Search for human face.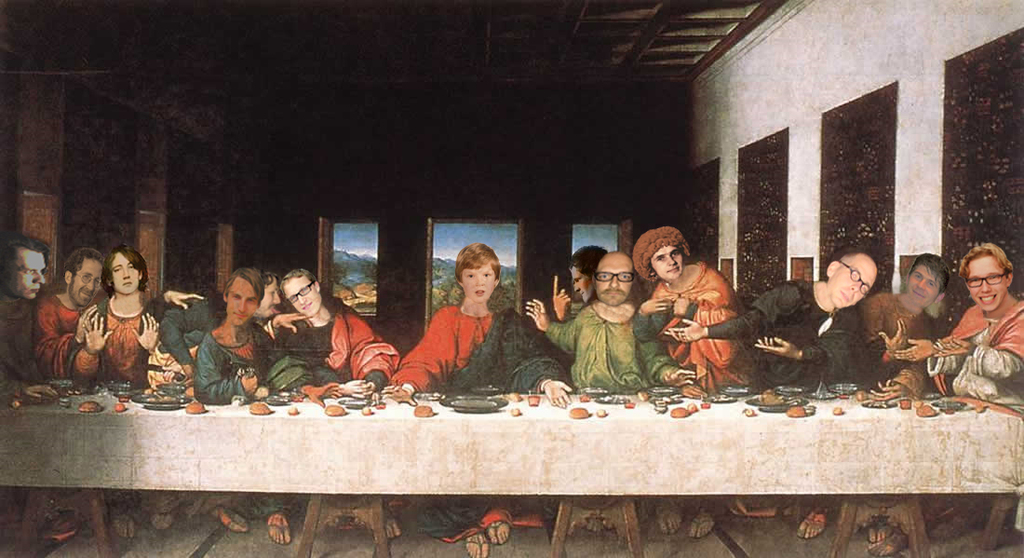
Found at bbox=[911, 263, 937, 308].
